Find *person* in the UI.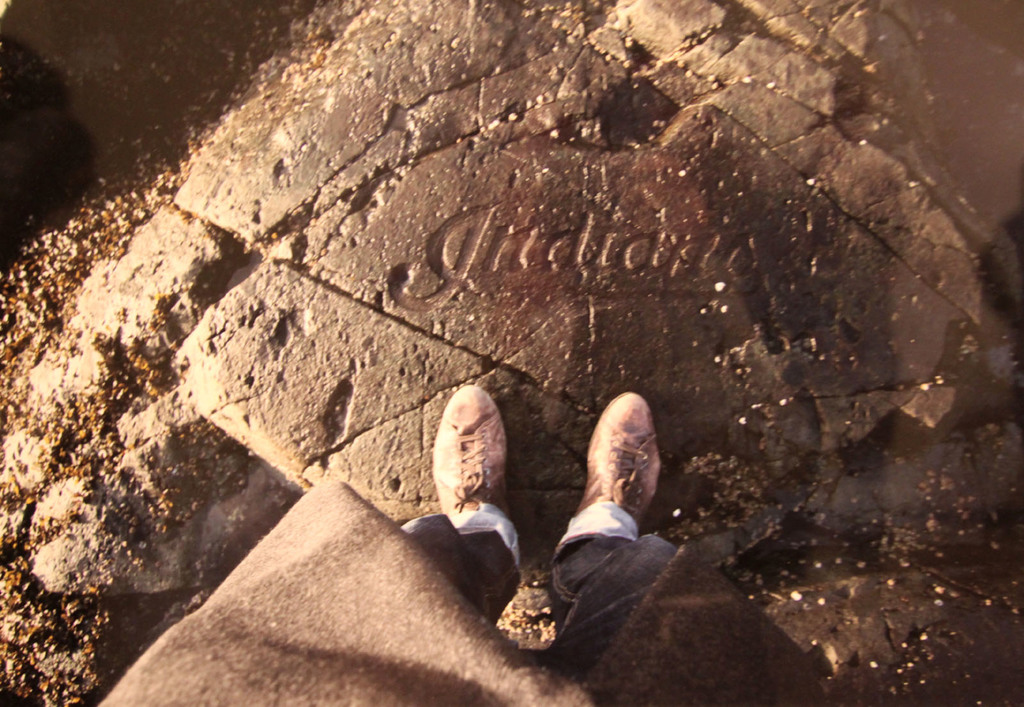
UI element at [left=100, top=377, right=836, bottom=706].
